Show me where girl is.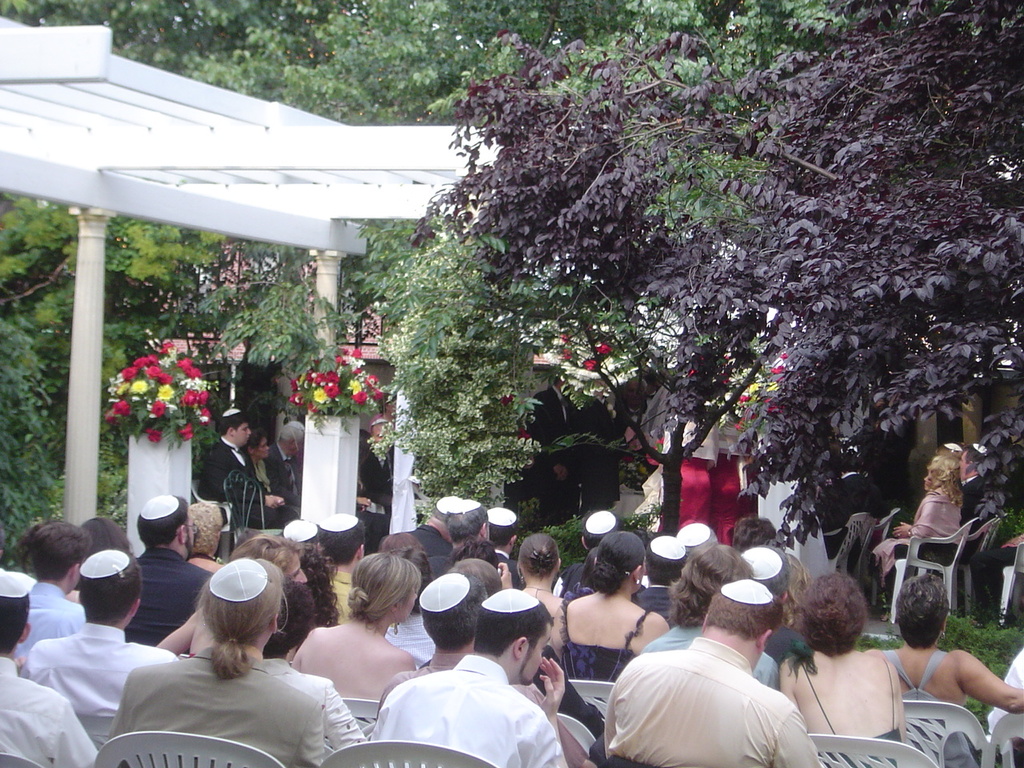
girl is at bbox=(553, 524, 670, 677).
